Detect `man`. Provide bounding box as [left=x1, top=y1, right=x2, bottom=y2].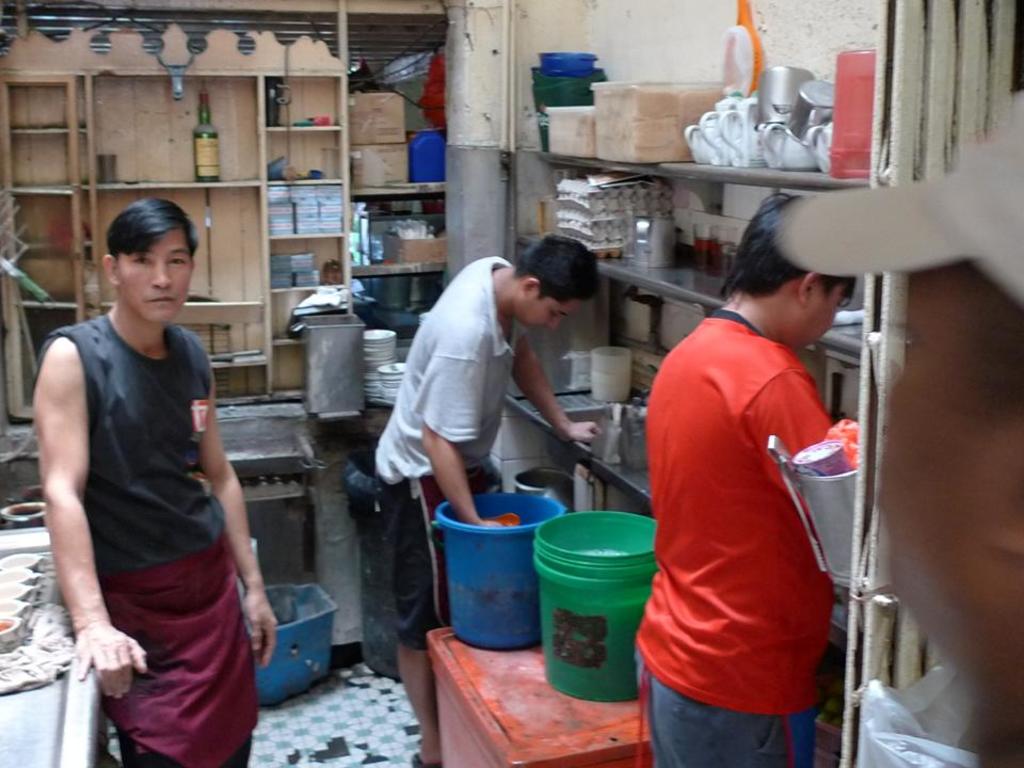
[left=375, top=236, right=605, bottom=767].
